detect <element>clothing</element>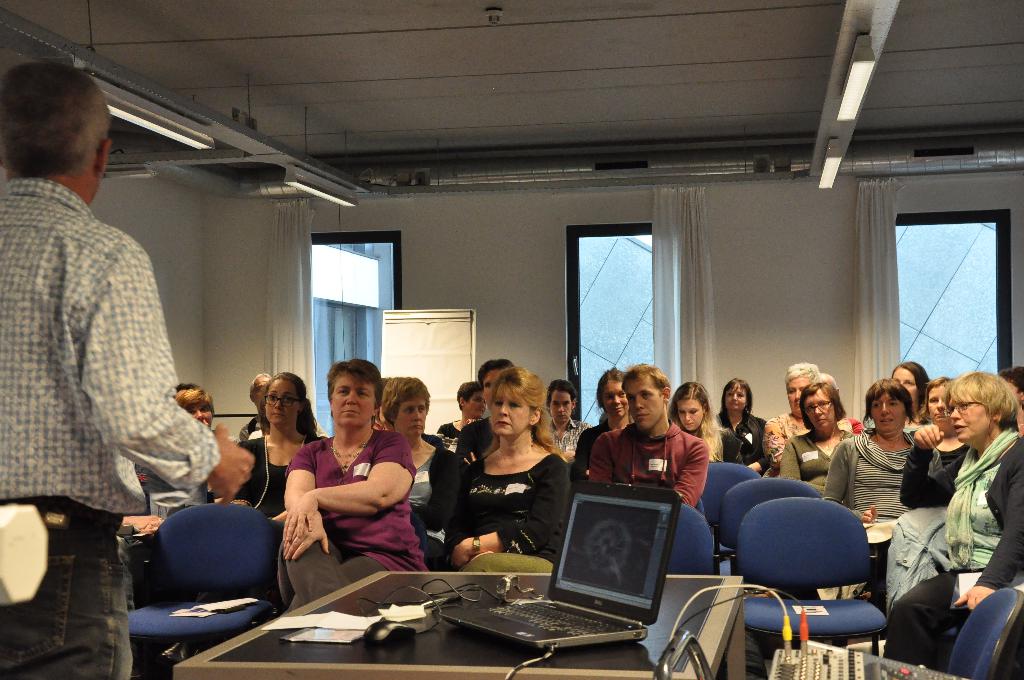
431/421/471/446
